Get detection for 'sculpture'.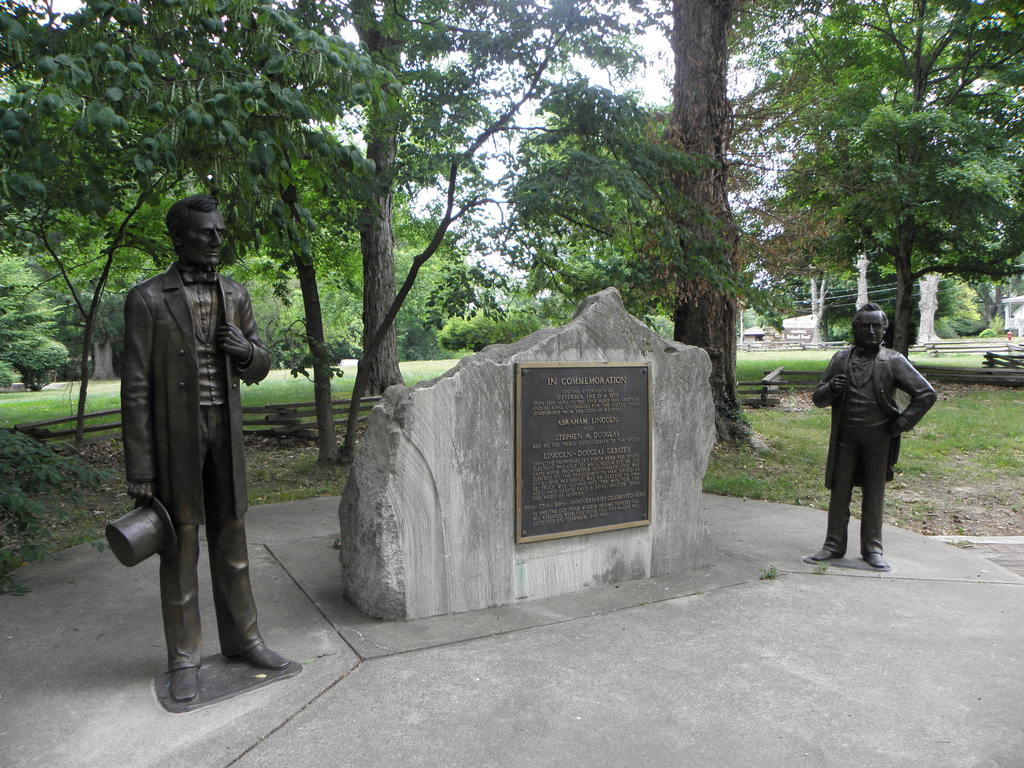
Detection: <region>100, 179, 270, 678</region>.
